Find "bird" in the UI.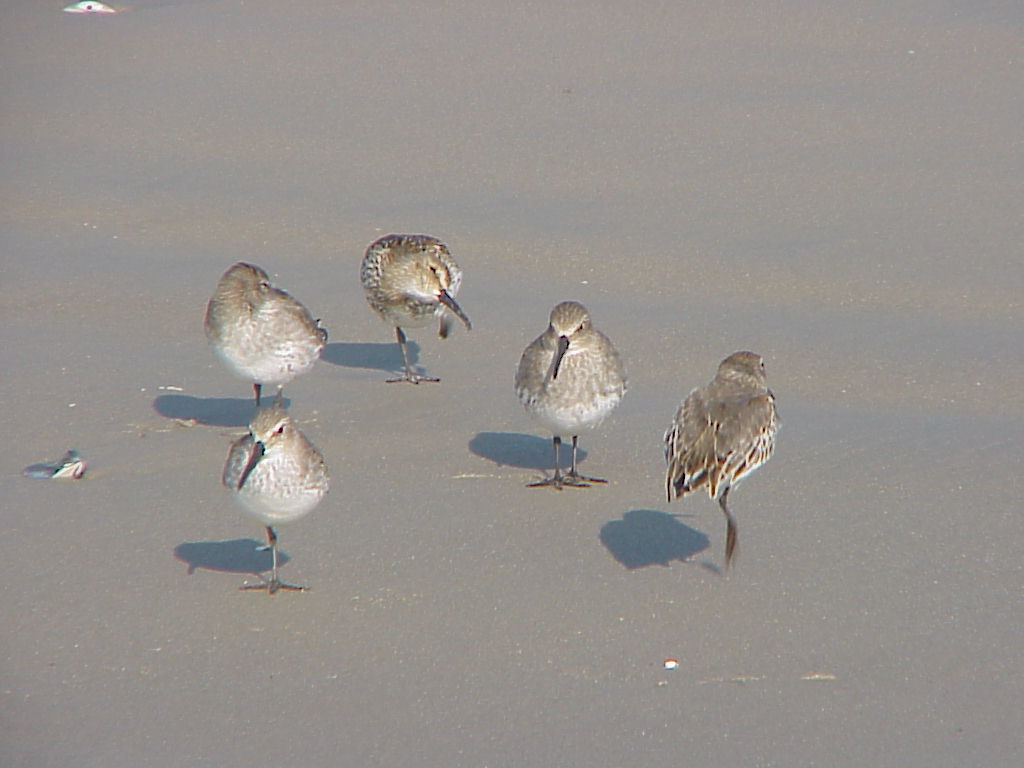
UI element at x1=223, y1=408, x2=330, y2=596.
